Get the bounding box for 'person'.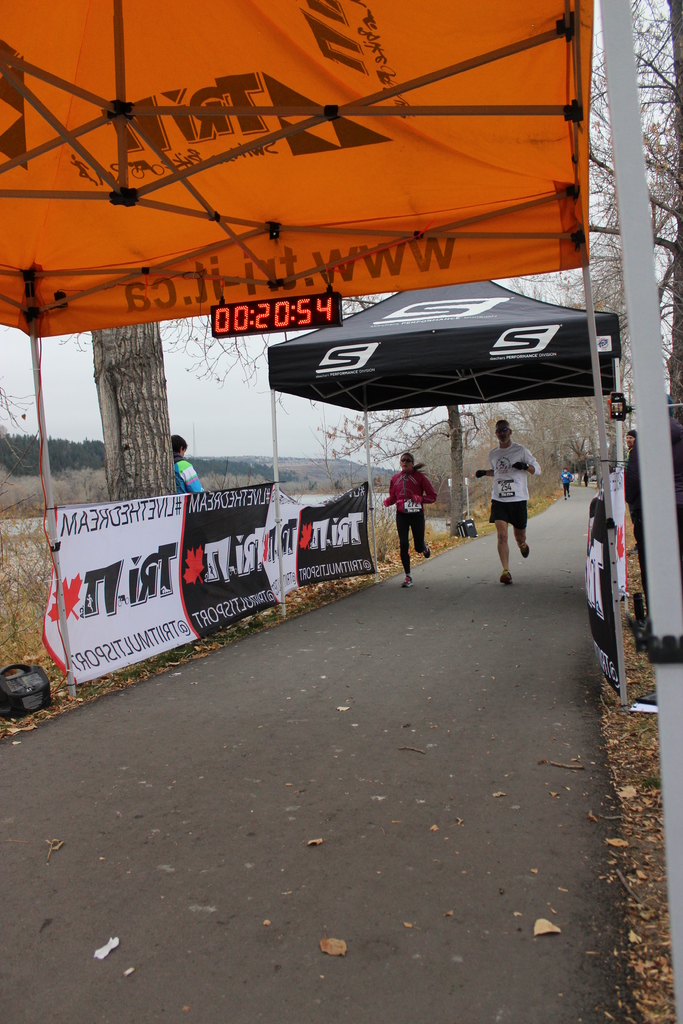
(x1=393, y1=445, x2=445, y2=583).
